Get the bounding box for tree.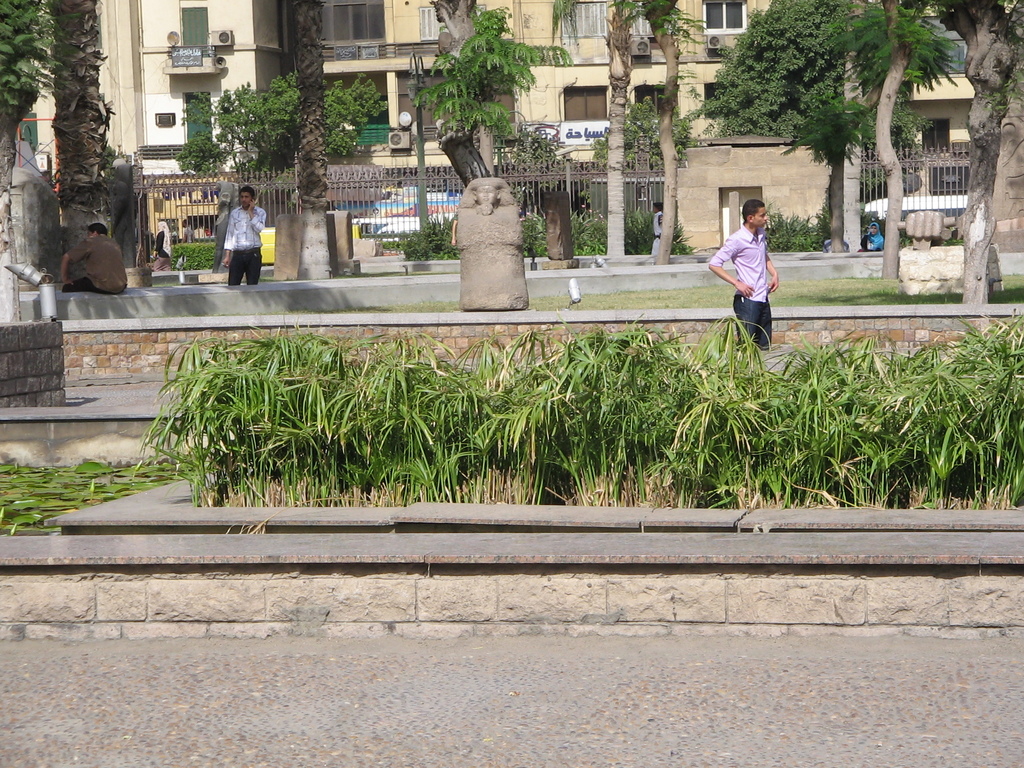
crop(433, 0, 497, 185).
